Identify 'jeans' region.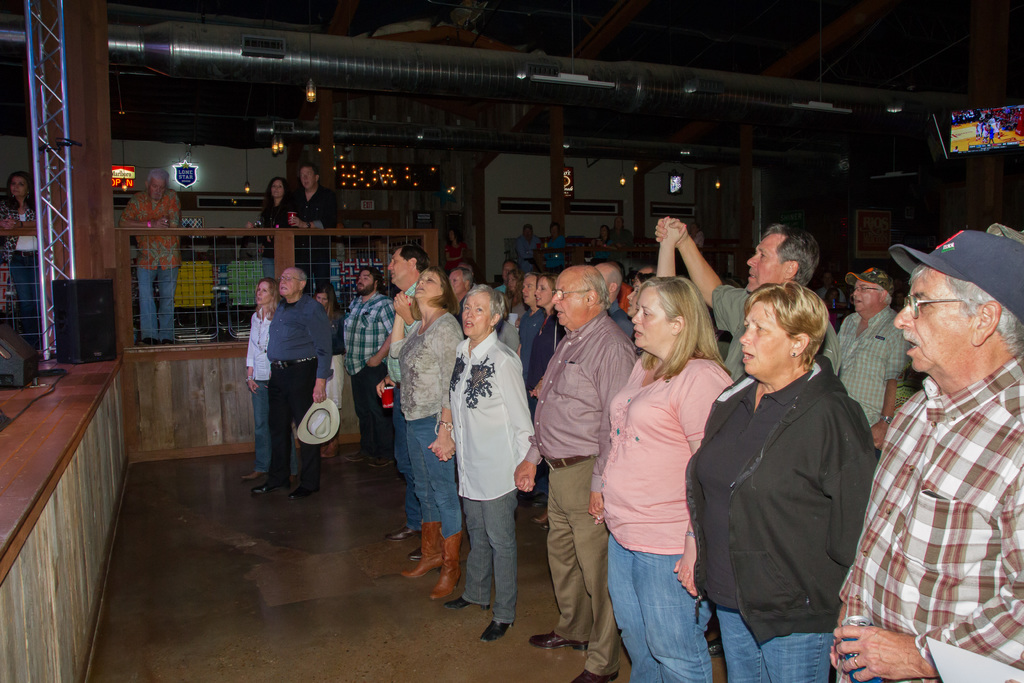
Region: {"left": 254, "top": 383, "right": 296, "bottom": 476}.
